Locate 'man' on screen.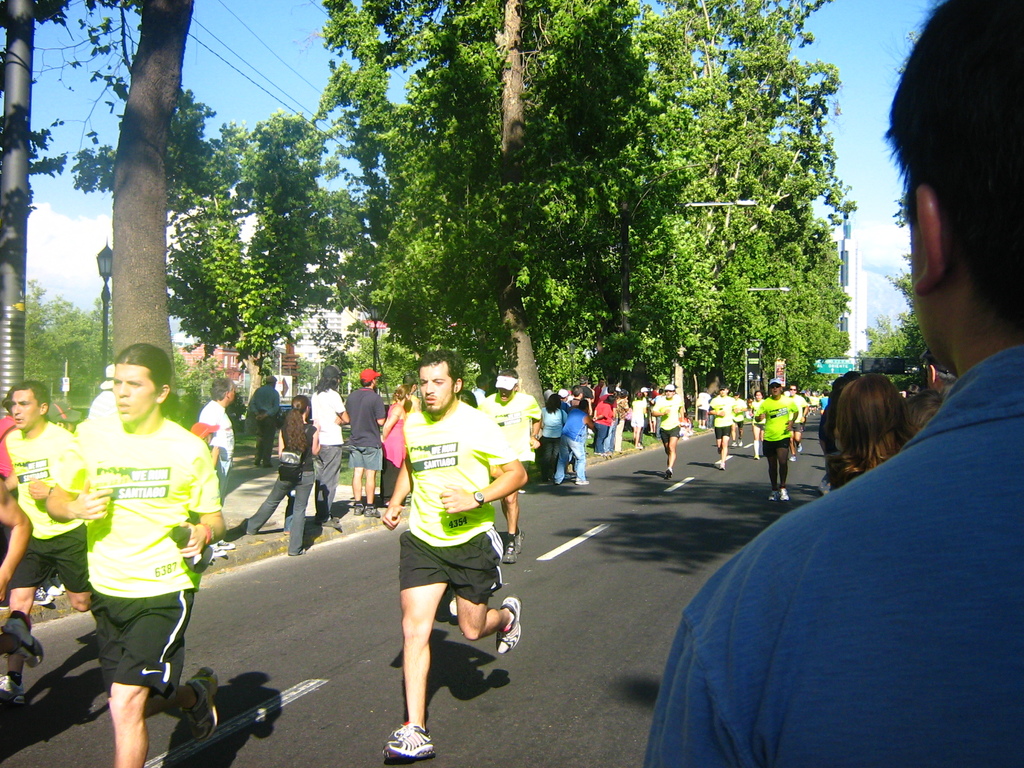
On screen at bbox=[644, 0, 1023, 767].
